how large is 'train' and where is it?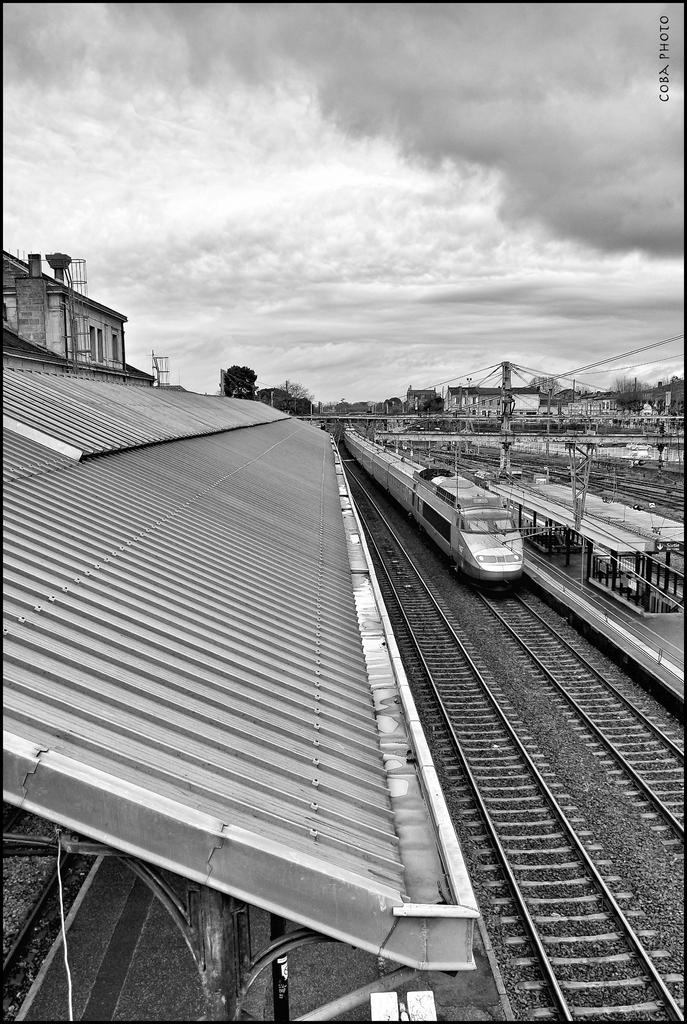
Bounding box: [346, 428, 521, 581].
